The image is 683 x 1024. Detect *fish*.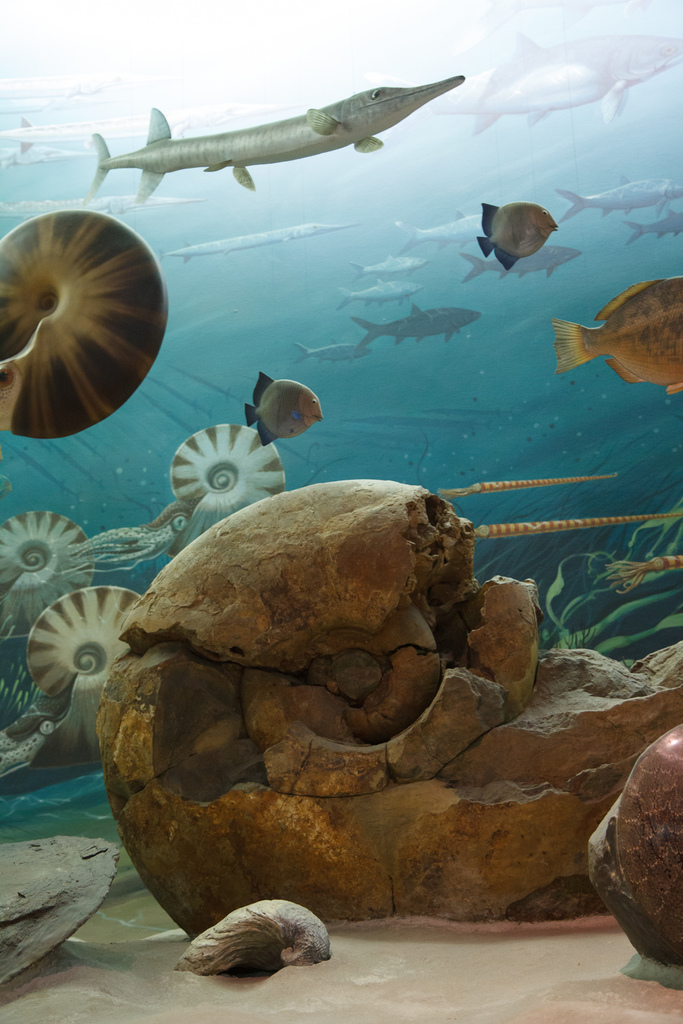
Detection: bbox(158, 216, 359, 266).
